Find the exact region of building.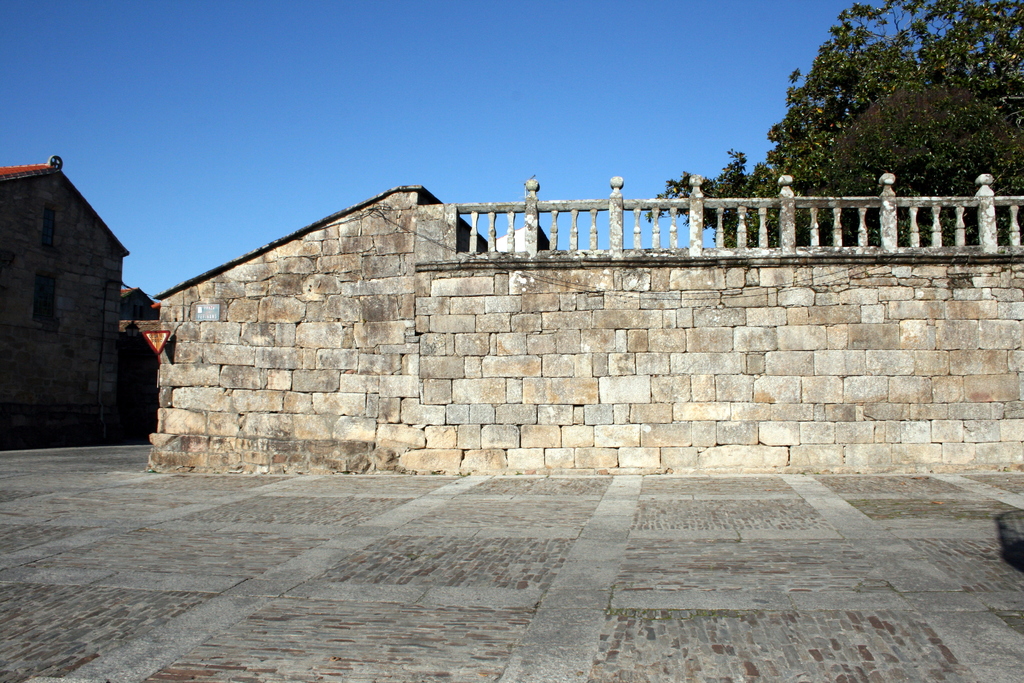
Exact region: BBox(3, 133, 157, 441).
